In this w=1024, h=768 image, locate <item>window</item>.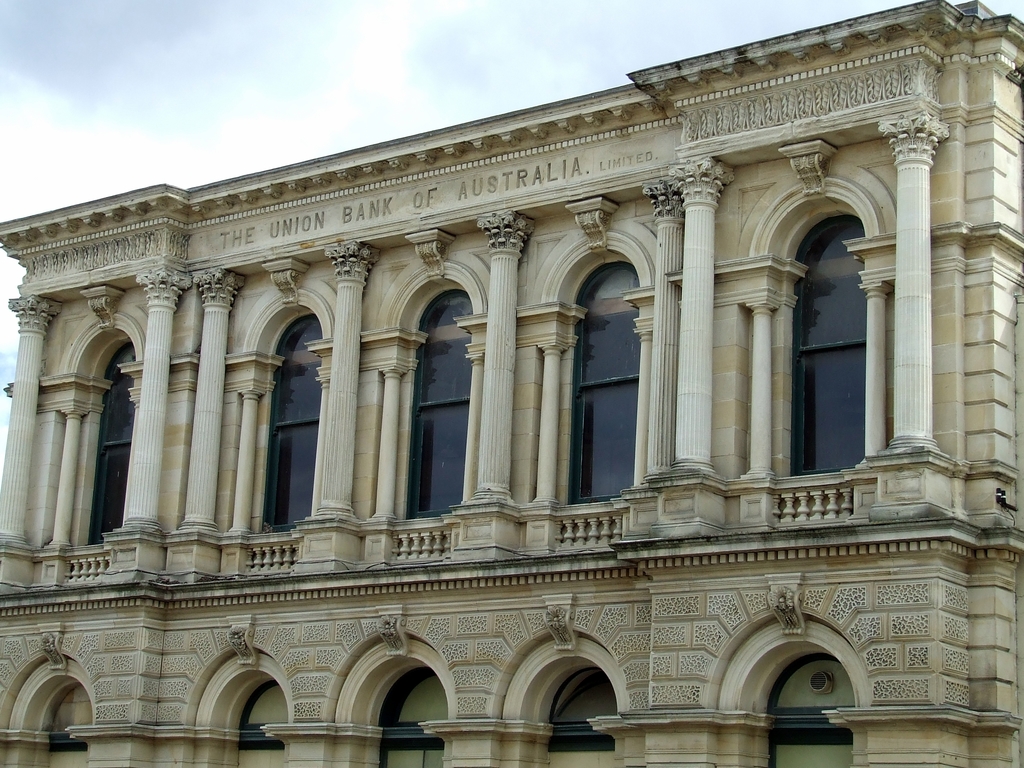
Bounding box: region(202, 647, 296, 767).
